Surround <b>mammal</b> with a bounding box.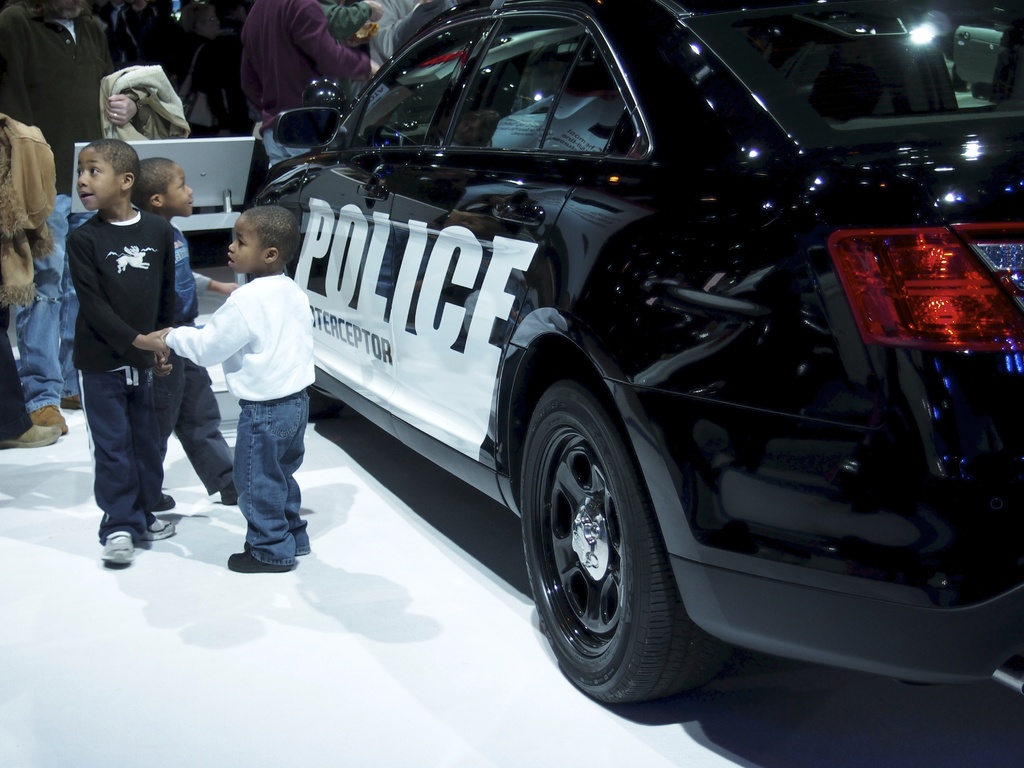
pyautogui.locateOnScreen(0, 300, 65, 451).
